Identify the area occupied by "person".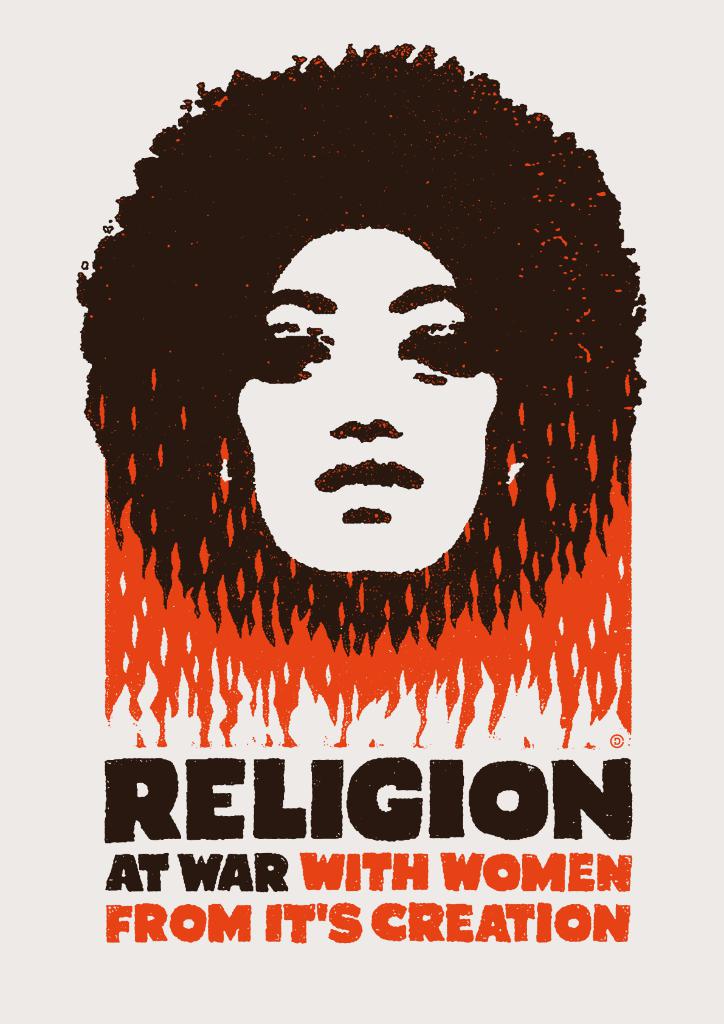
Area: locate(81, 42, 647, 650).
